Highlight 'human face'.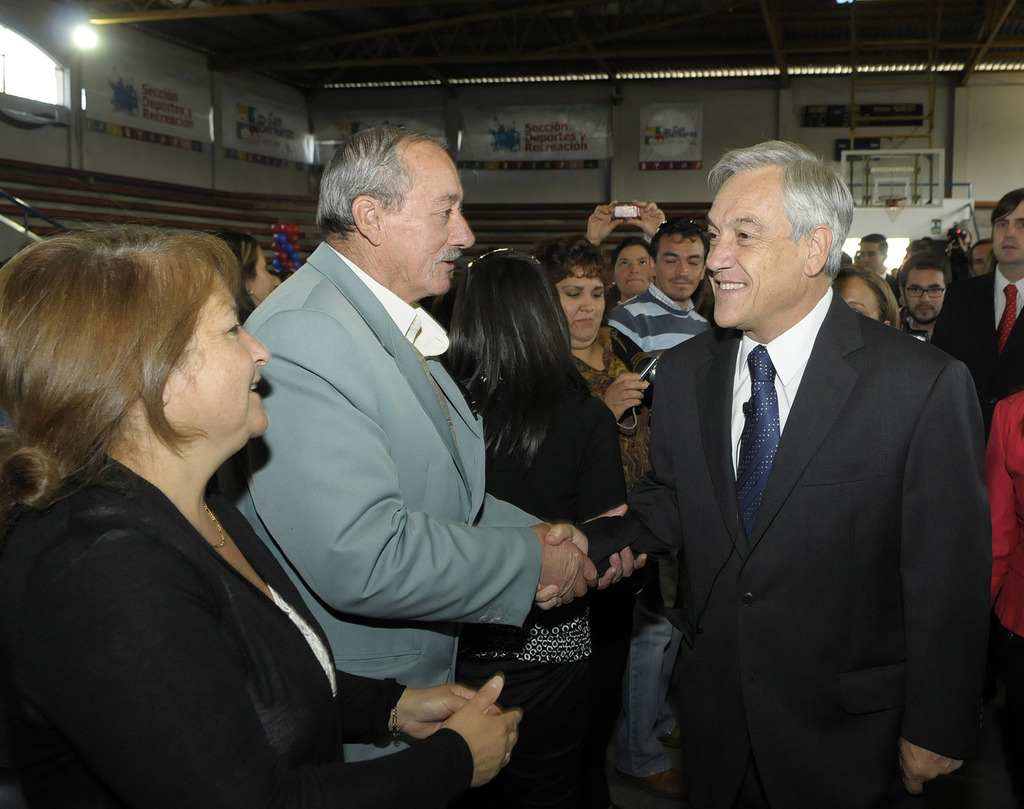
Highlighted region: bbox=[836, 275, 881, 325].
